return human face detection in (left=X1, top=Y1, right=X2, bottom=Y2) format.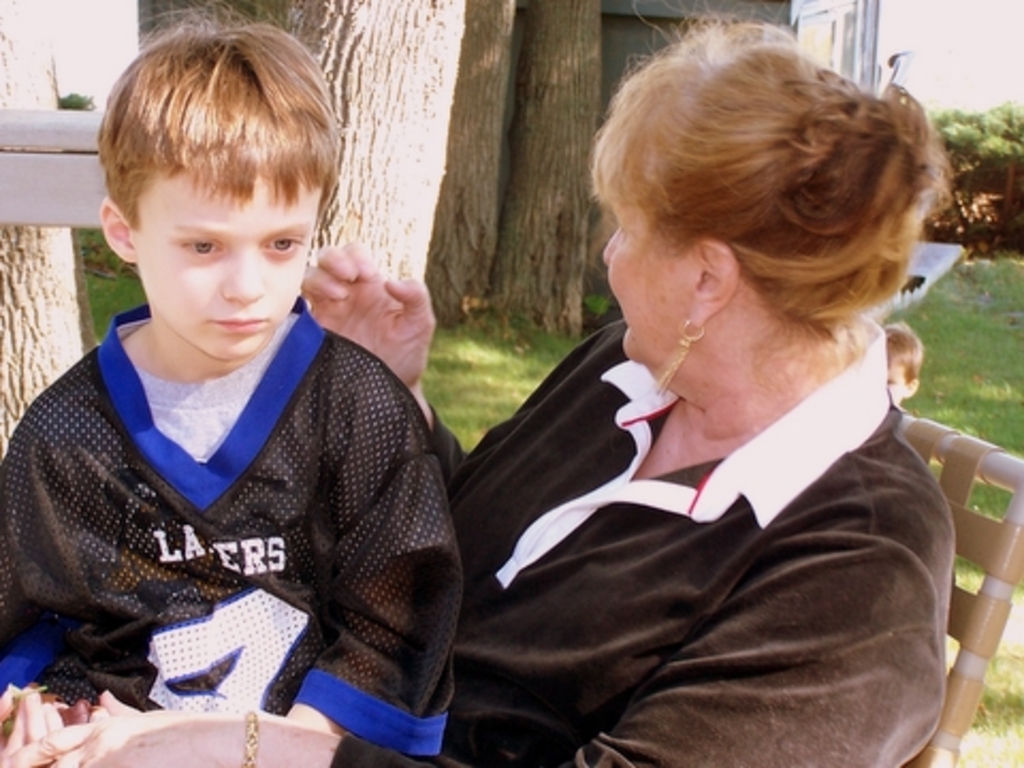
(left=137, top=169, right=320, bottom=361).
